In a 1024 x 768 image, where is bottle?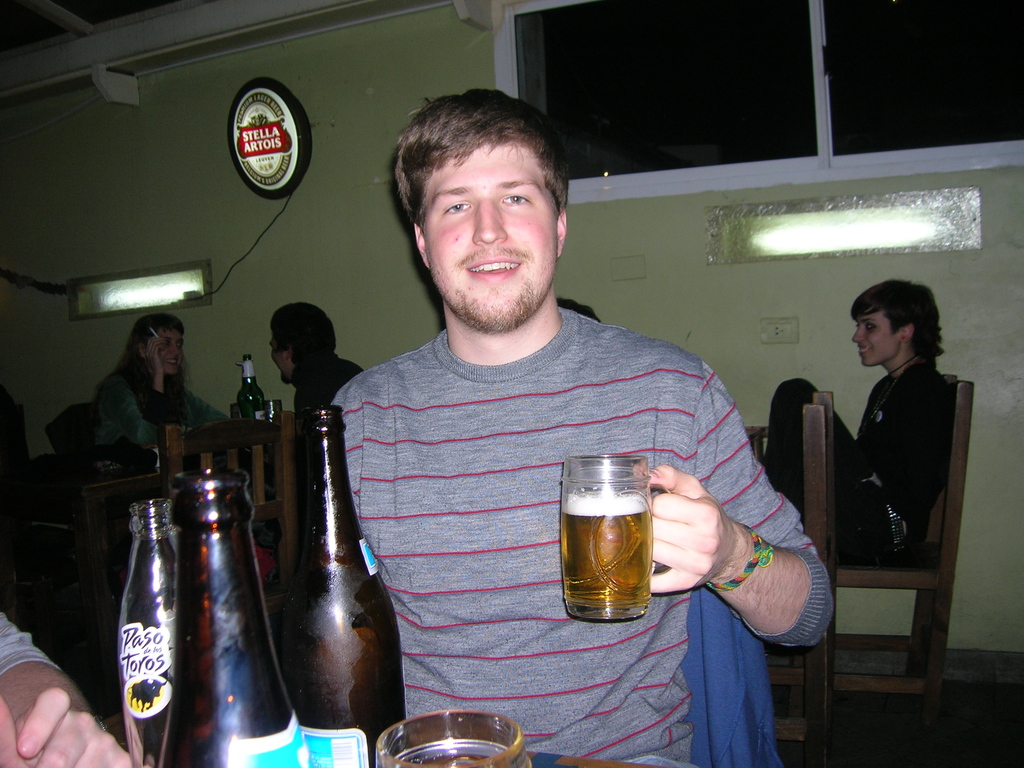
bbox=(159, 467, 310, 767).
